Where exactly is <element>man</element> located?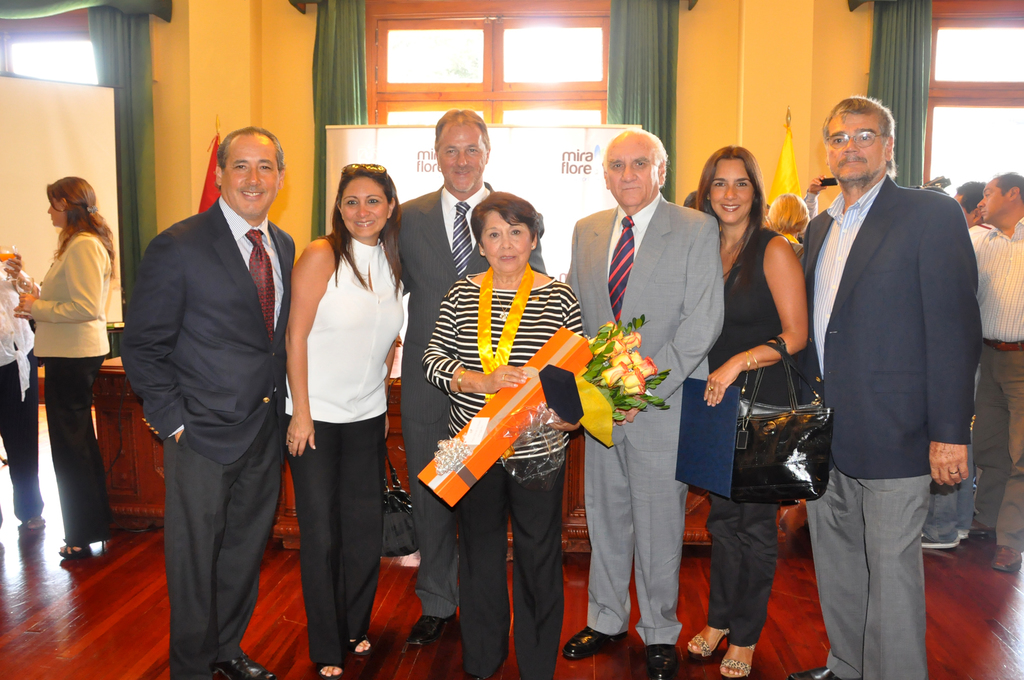
Its bounding box is bbox(120, 129, 292, 679).
